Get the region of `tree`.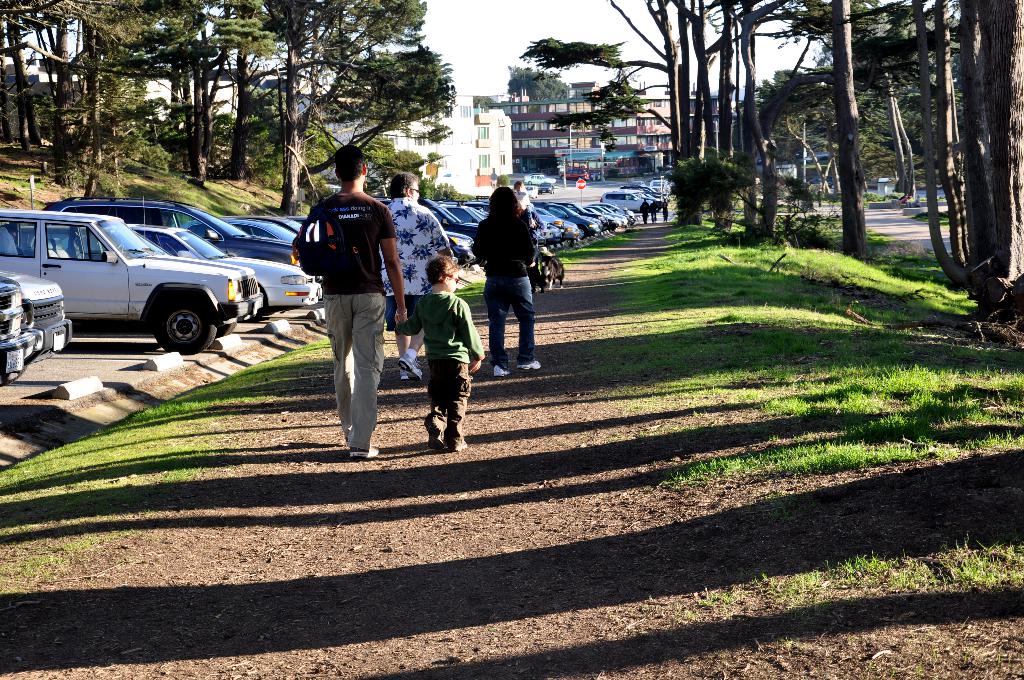
(724, 0, 797, 244).
